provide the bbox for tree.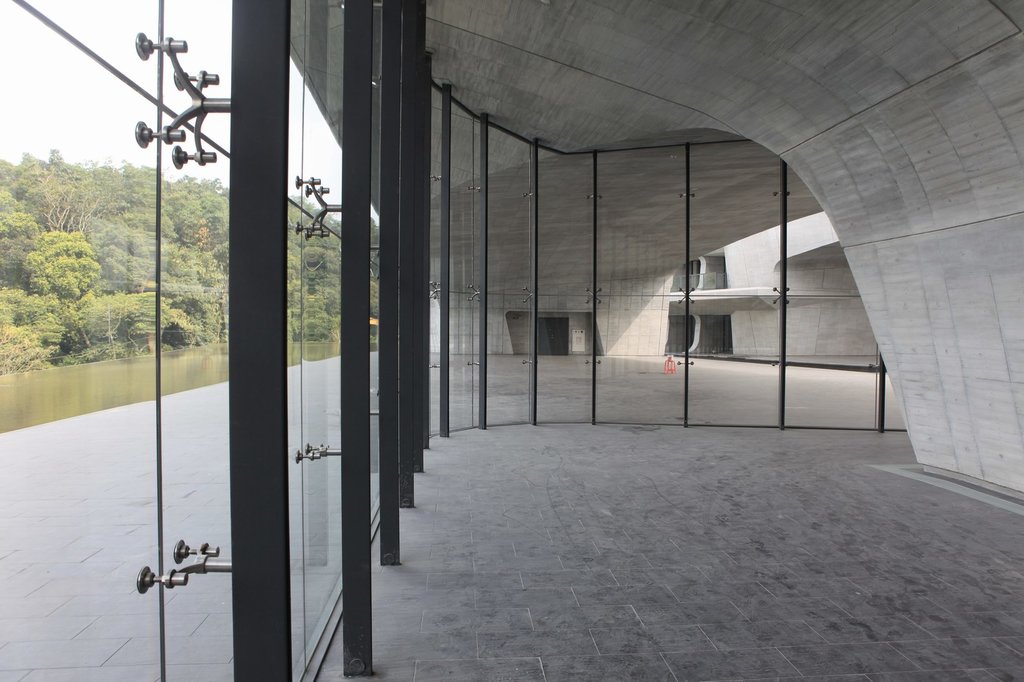
(left=16, top=195, right=96, bottom=329).
